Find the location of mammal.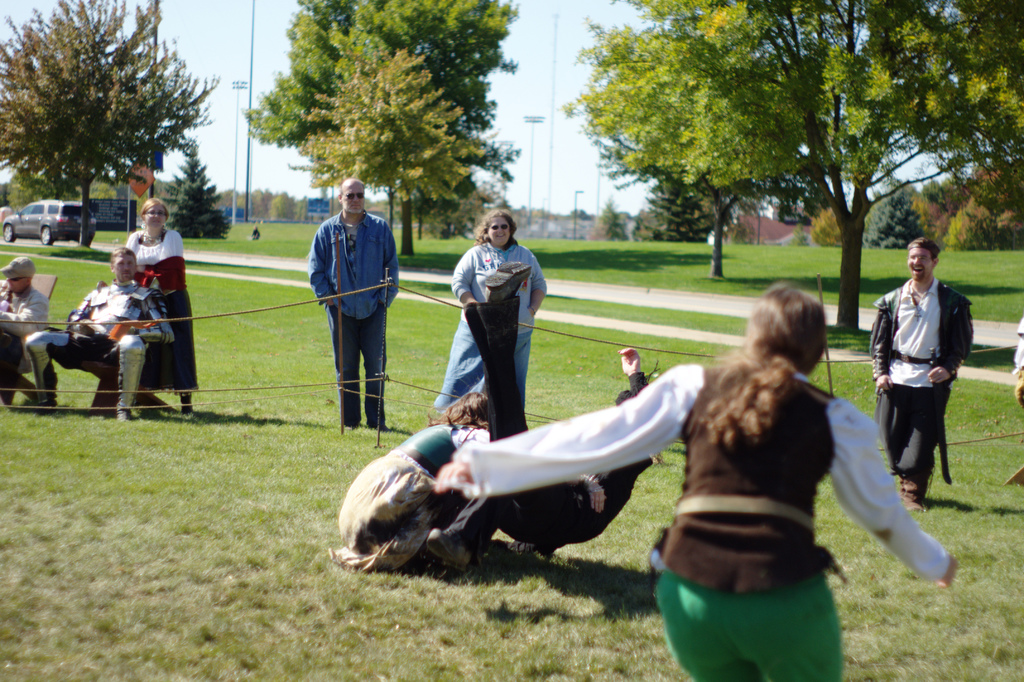
Location: [x1=424, y1=344, x2=657, y2=570].
